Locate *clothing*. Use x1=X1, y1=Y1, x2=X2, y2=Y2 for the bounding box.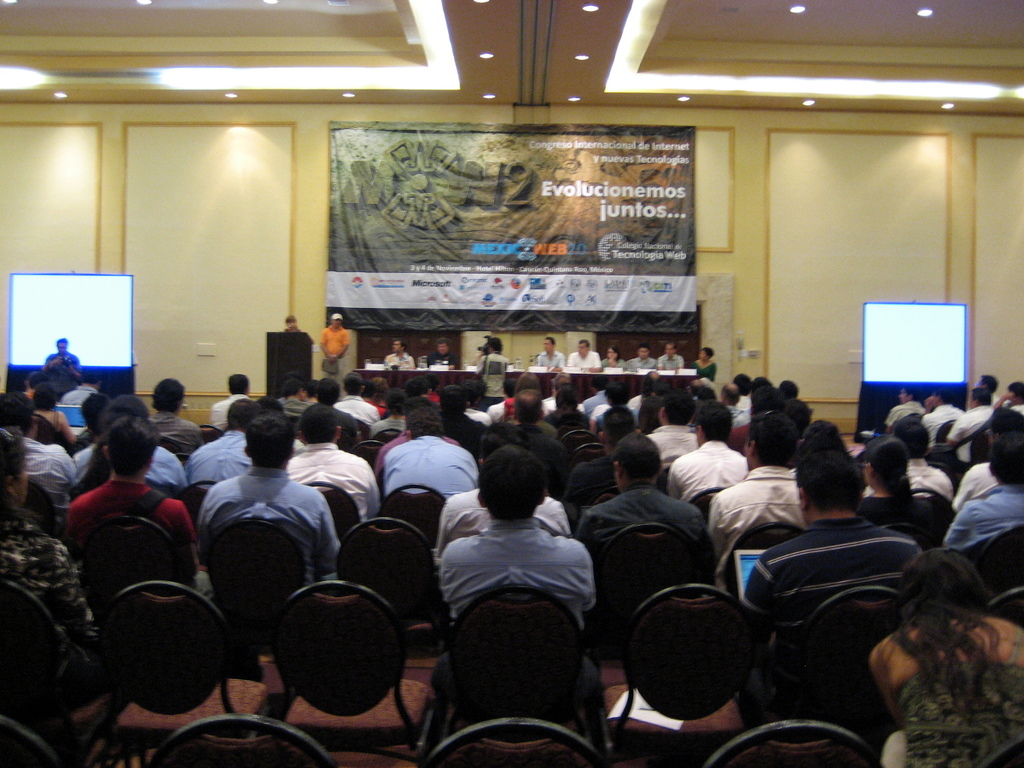
x1=876, y1=610, x2=1020, y2=767.
